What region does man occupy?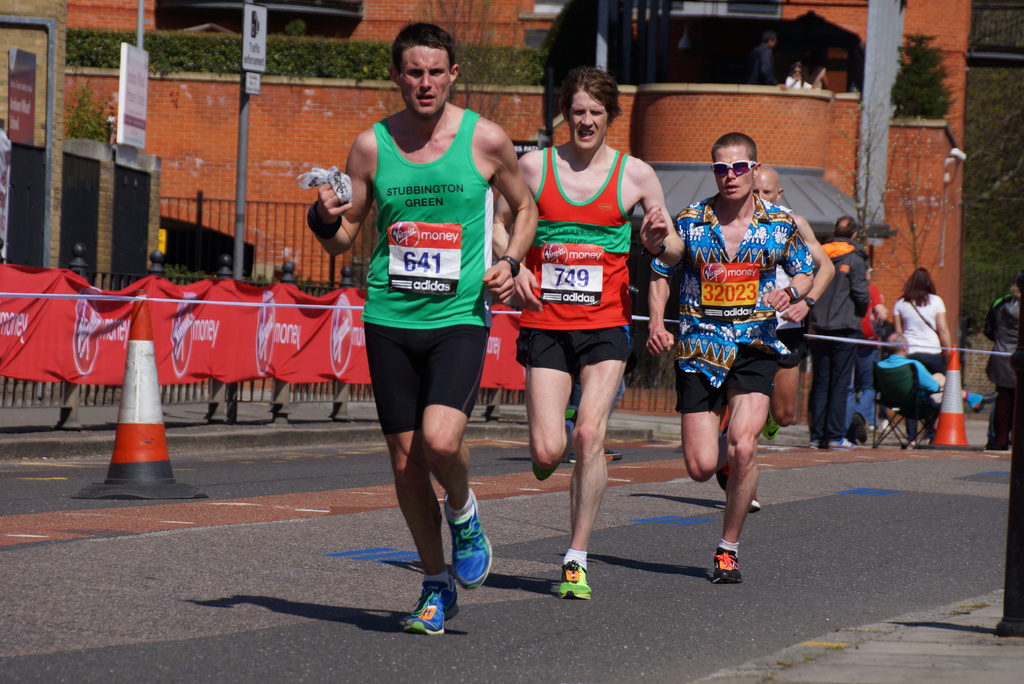
(489, 69, 679, 601).
